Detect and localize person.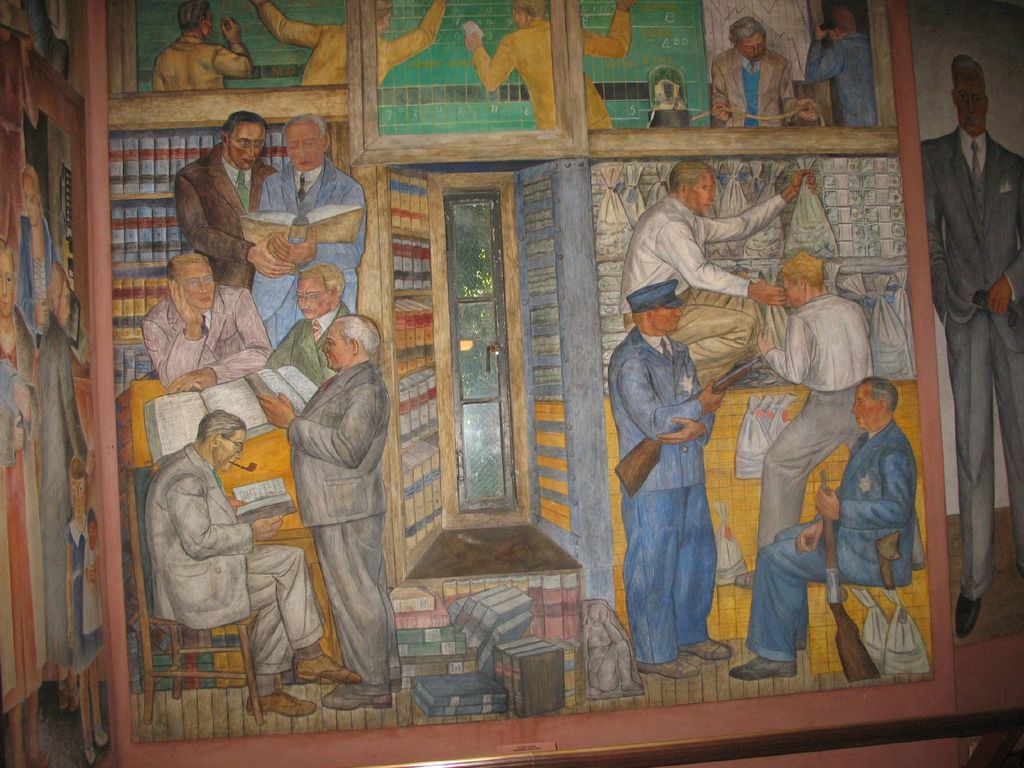
Localized at [173,109,300,289].
